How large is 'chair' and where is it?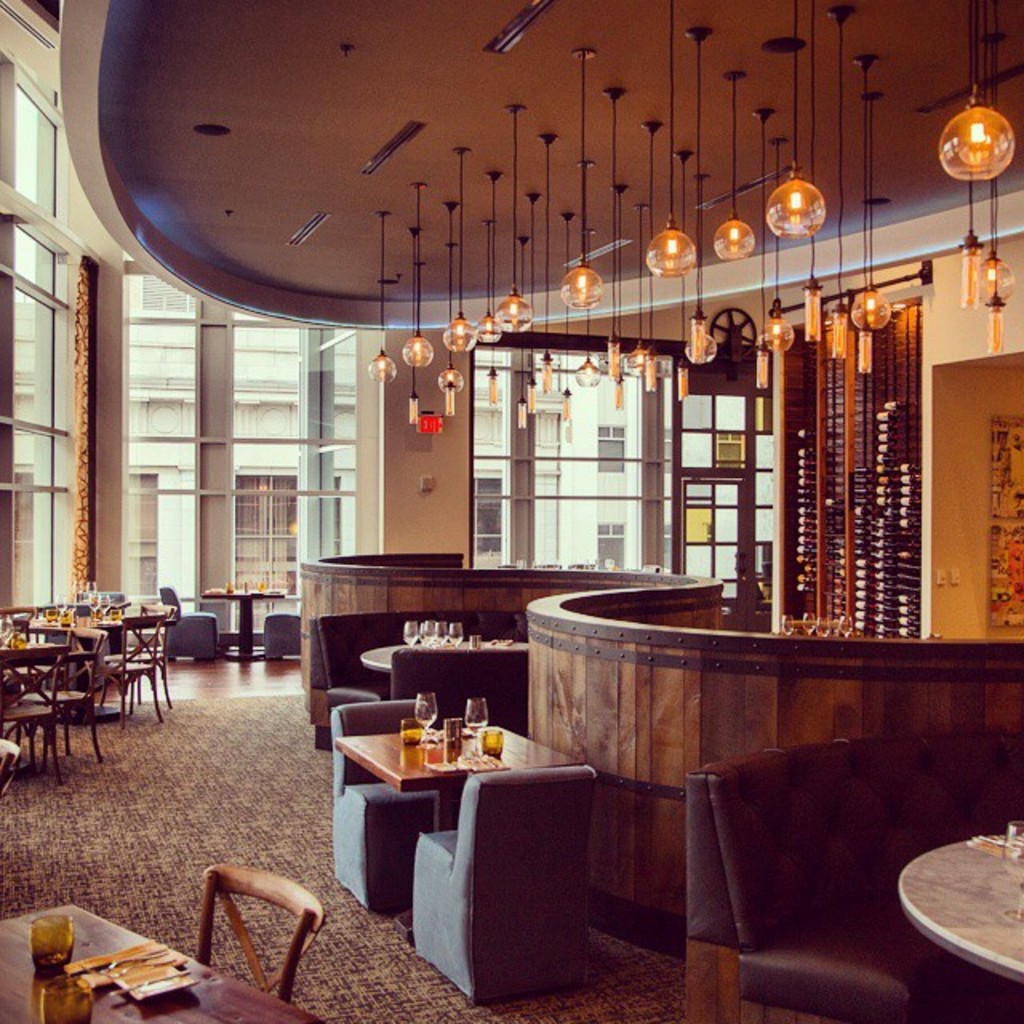
Bounding box: 197,856,320,1006.
